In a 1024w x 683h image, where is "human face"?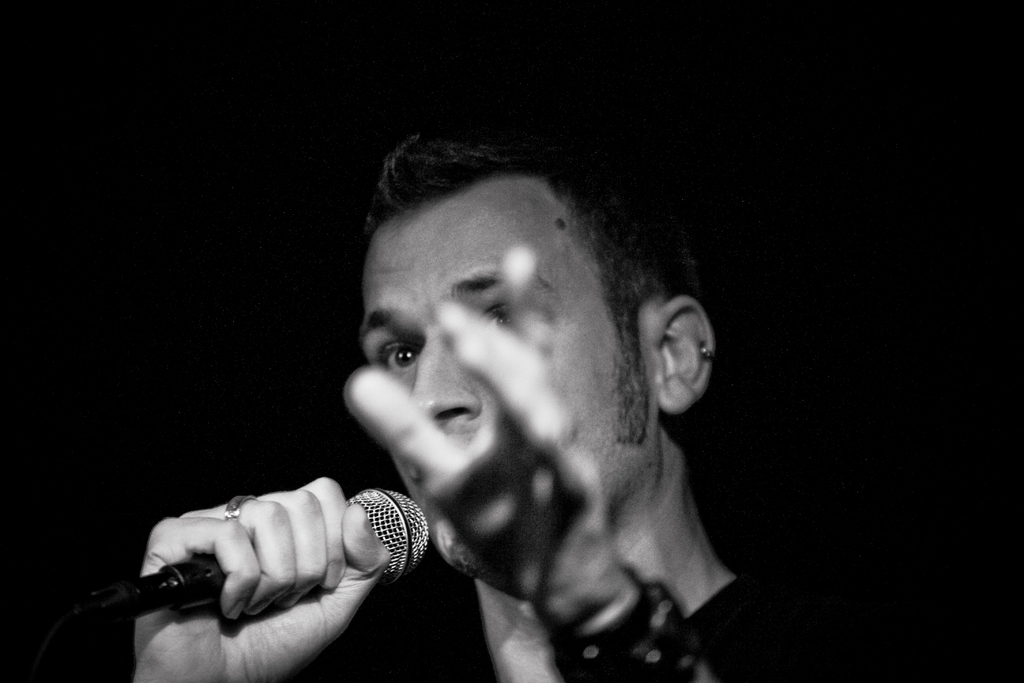
(left=362, top=179, right=664, bottom=569).
